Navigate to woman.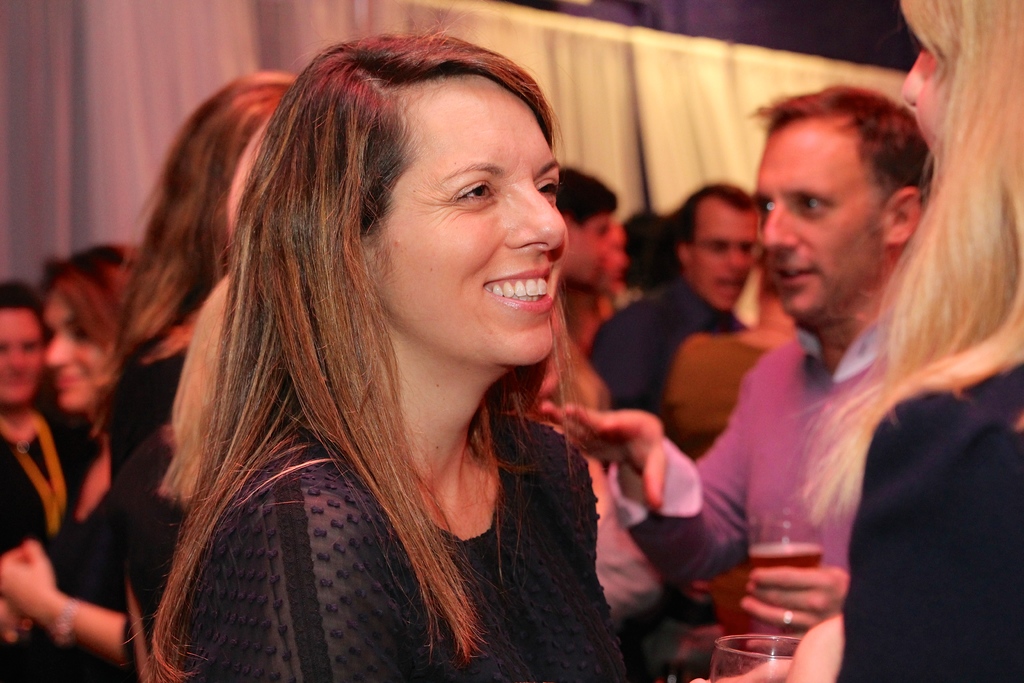
Navigation target: [left=90, top=42, right=668, bottom=682].
